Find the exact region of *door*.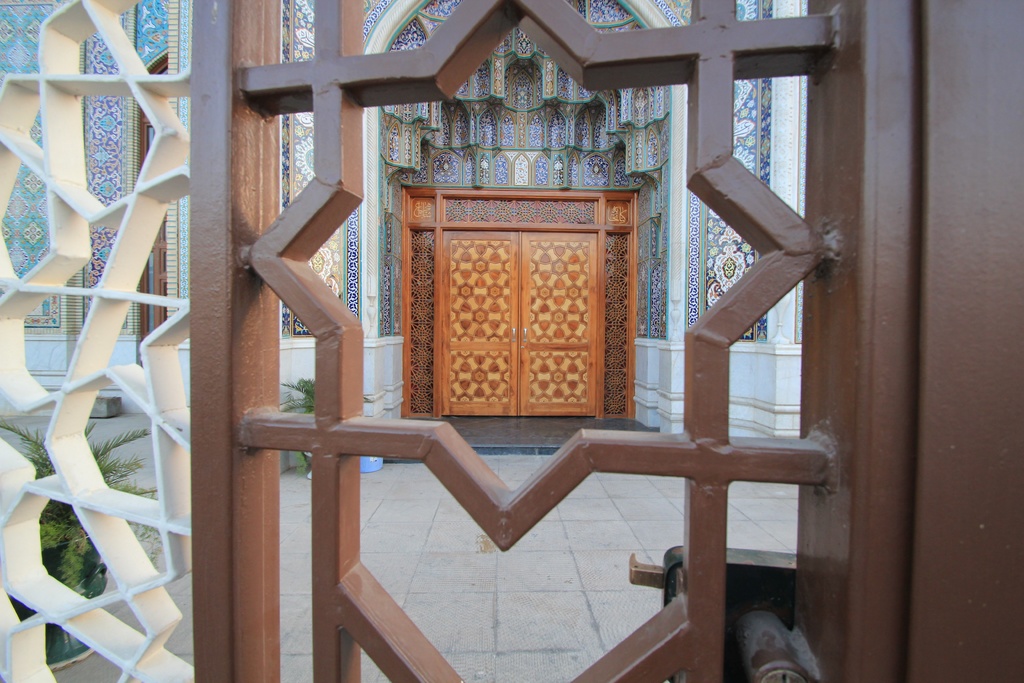
Exact region: bbox=[405, 174, 642, 432].
